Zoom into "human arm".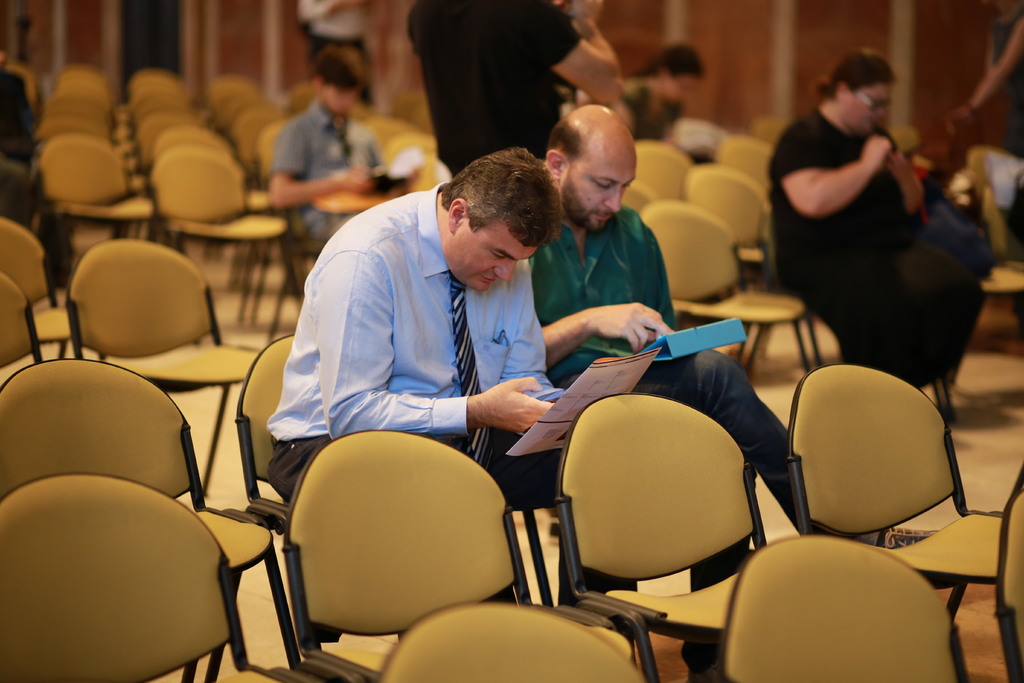
Zoom target: [271,118,375,204].
